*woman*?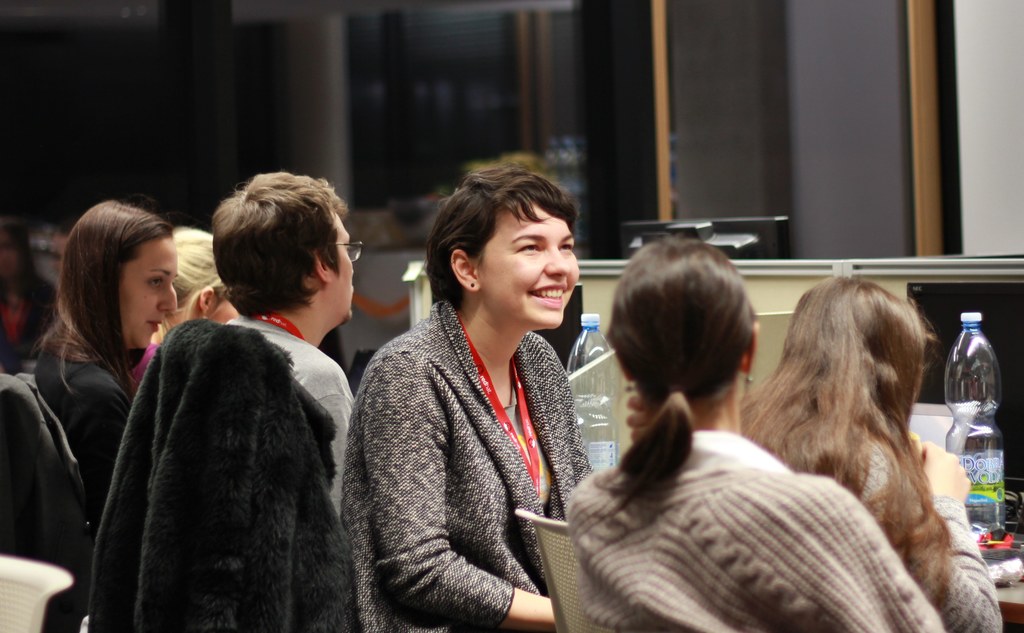
734:259:1009:632
